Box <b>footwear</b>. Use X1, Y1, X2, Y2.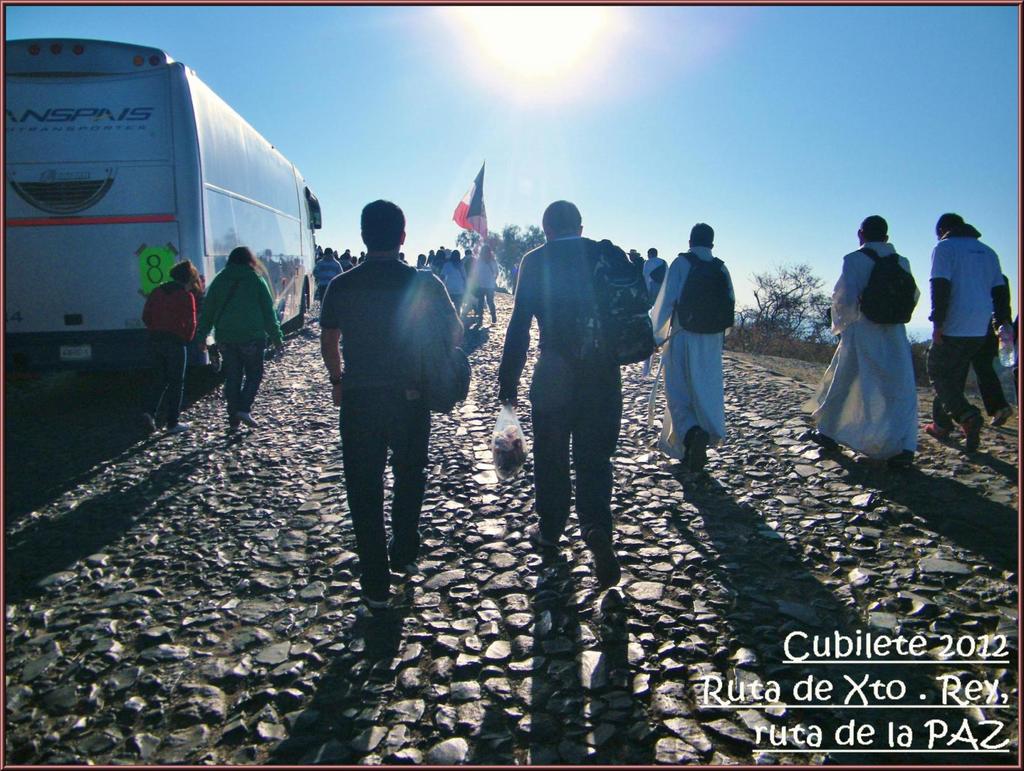
989, 409, 1014, 428.
